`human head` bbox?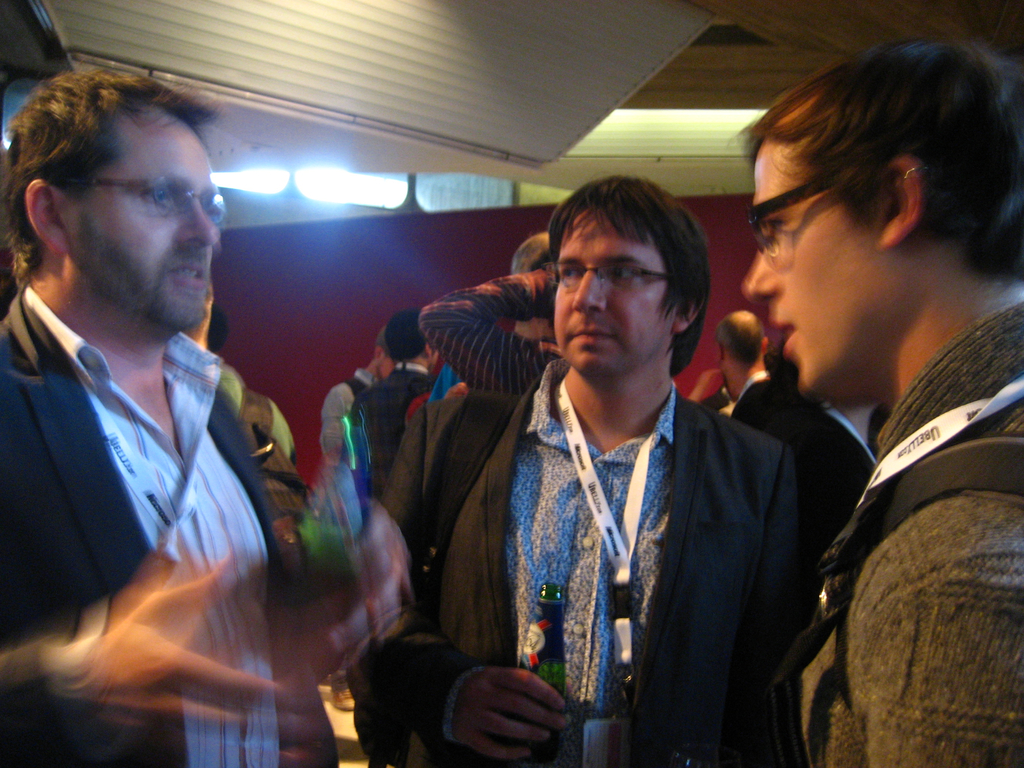
region(0, 66, 223, 325)
